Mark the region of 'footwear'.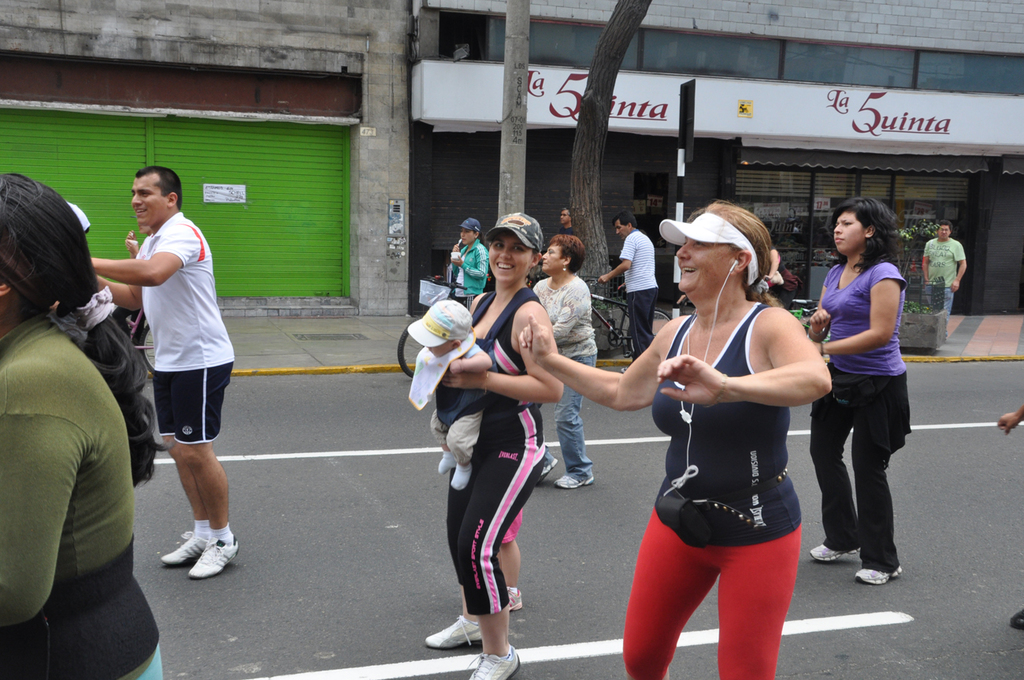
Region: region(1013, 607, 1023, 637).
